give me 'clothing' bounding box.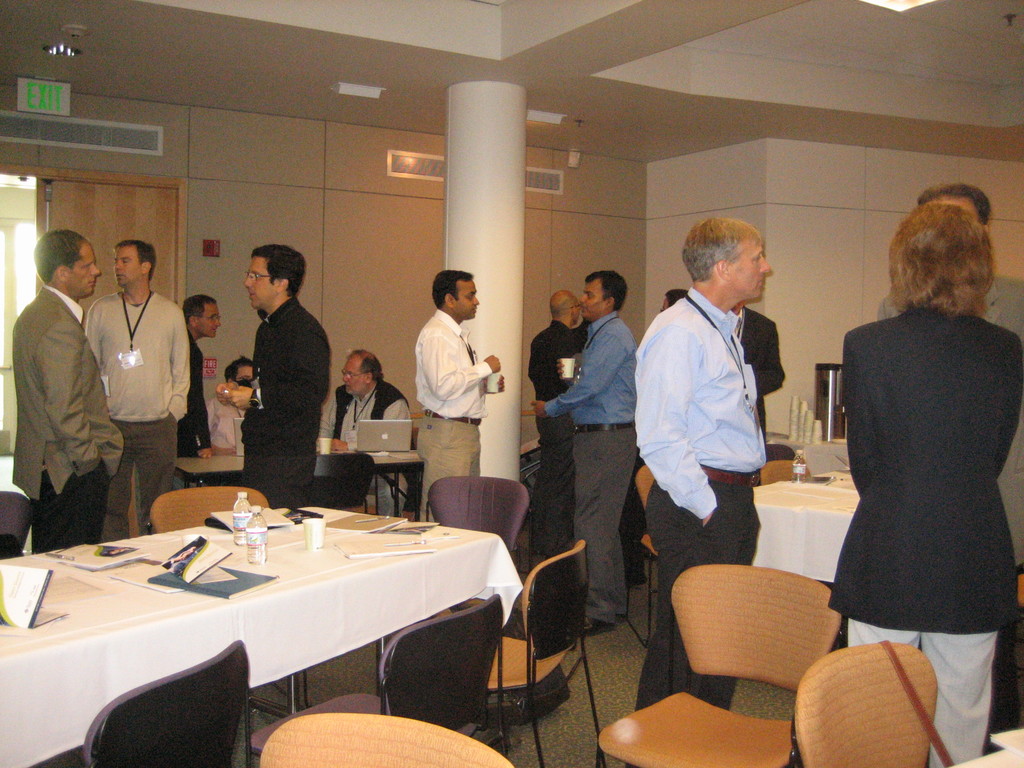
(178, 325, 210, 492).
